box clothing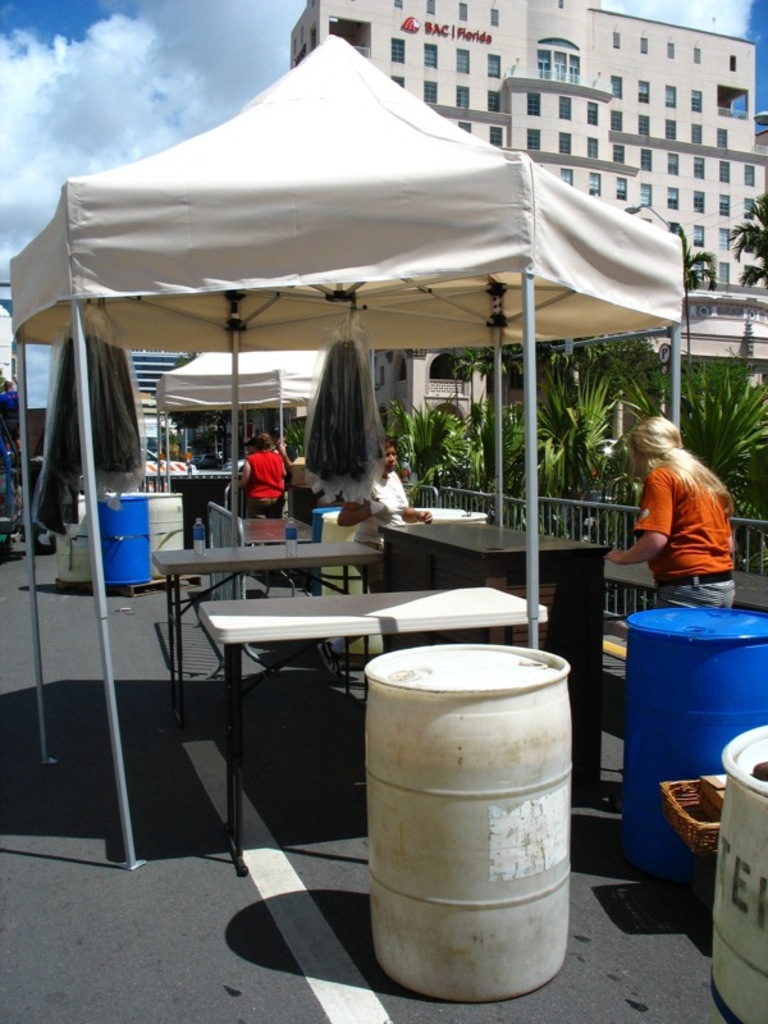
[x1=284, y1=458, x2=335, y2=539]
